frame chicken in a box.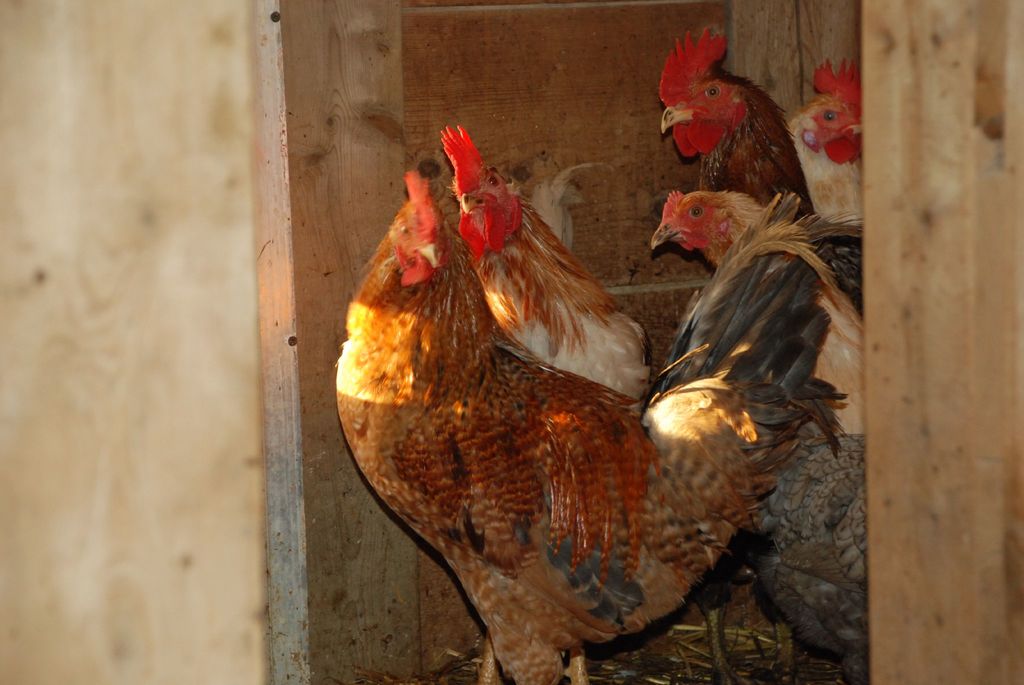
781/62/879/243.
